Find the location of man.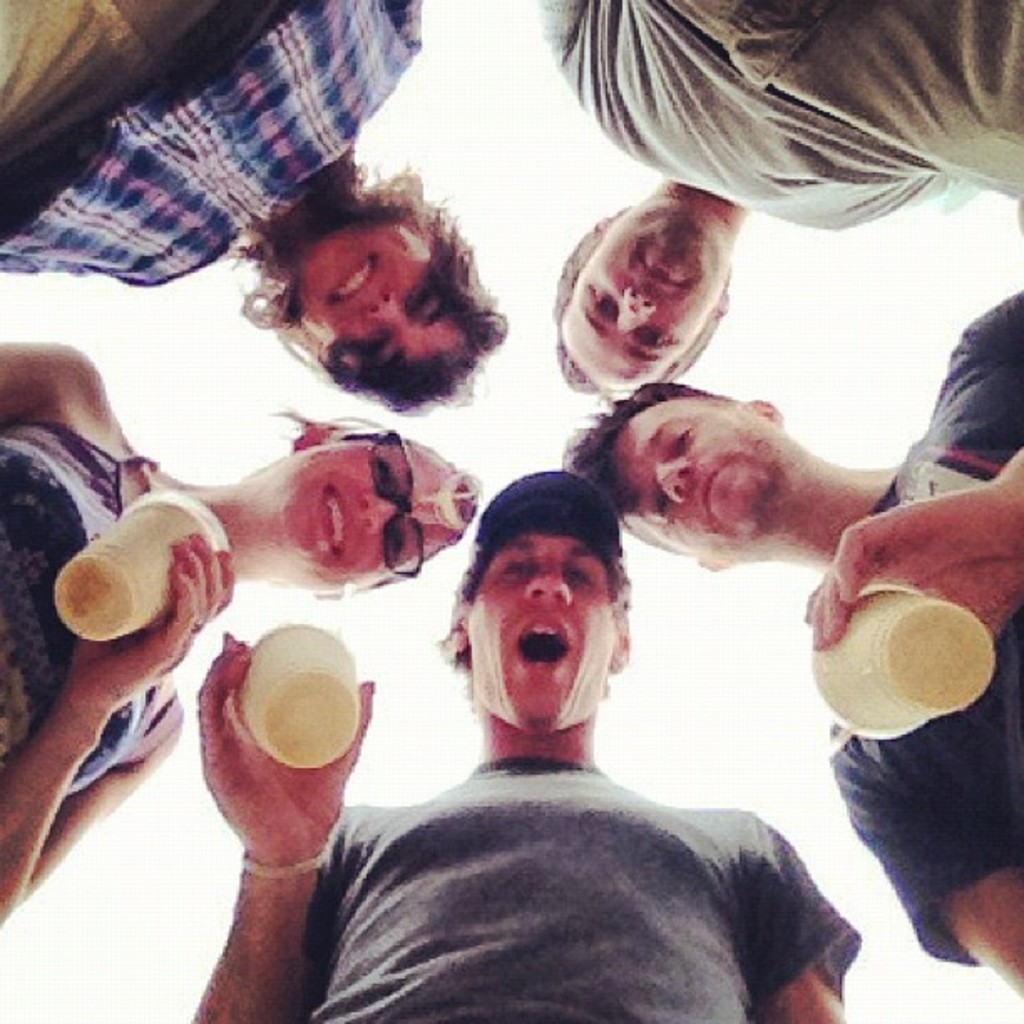
Location: [left=529, top=0, right=1022, bottom=408].
